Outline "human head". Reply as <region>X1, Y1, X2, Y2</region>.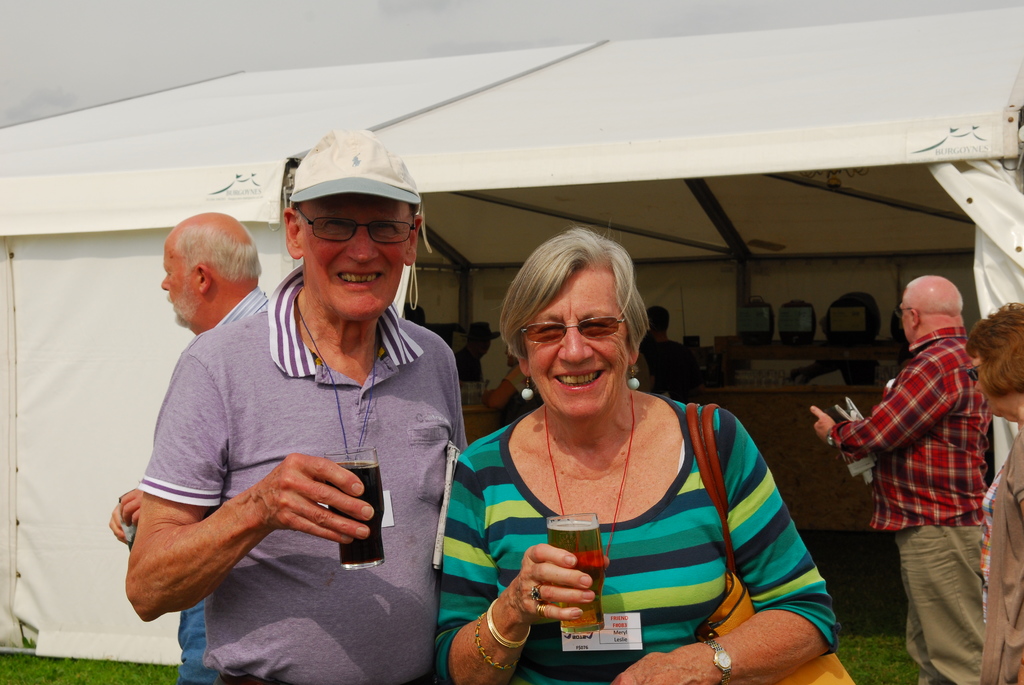
<region>965, 300, 1023, 422</region>.
